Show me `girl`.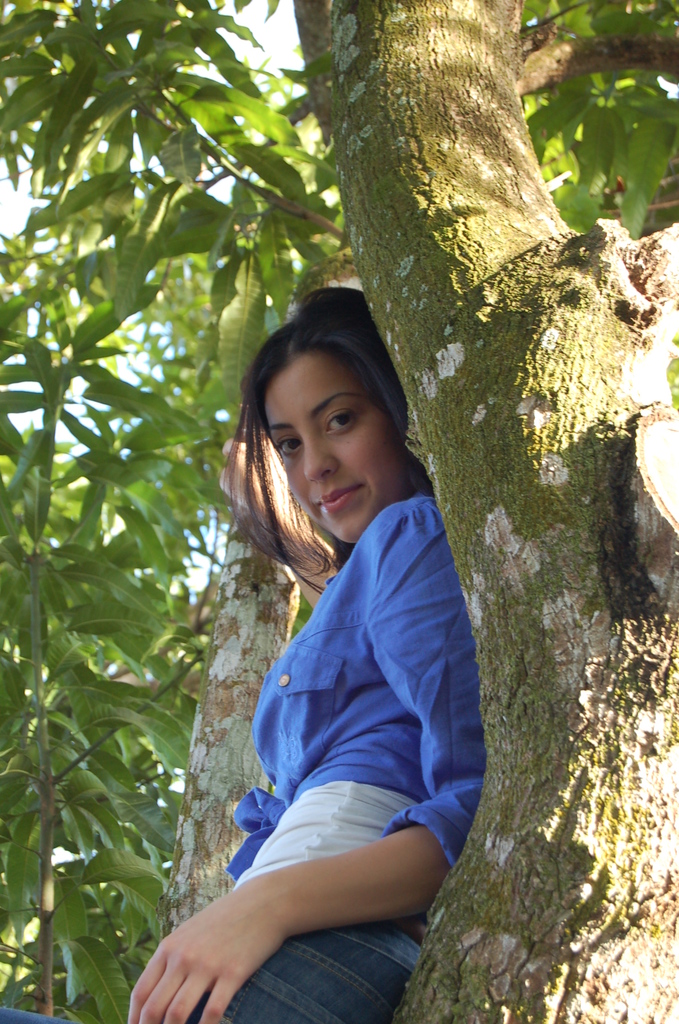
`girl` is here: [left=0, top=281, right=487, bottom=1023].
